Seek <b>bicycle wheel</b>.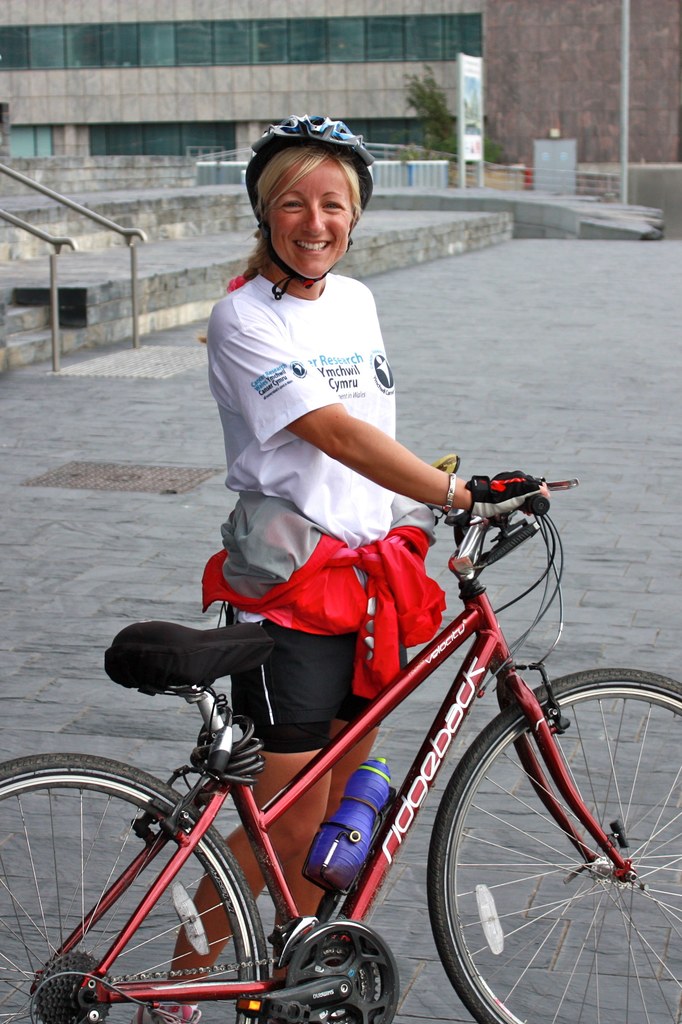
(left=428, top=662, right=660, bottom=1023).
